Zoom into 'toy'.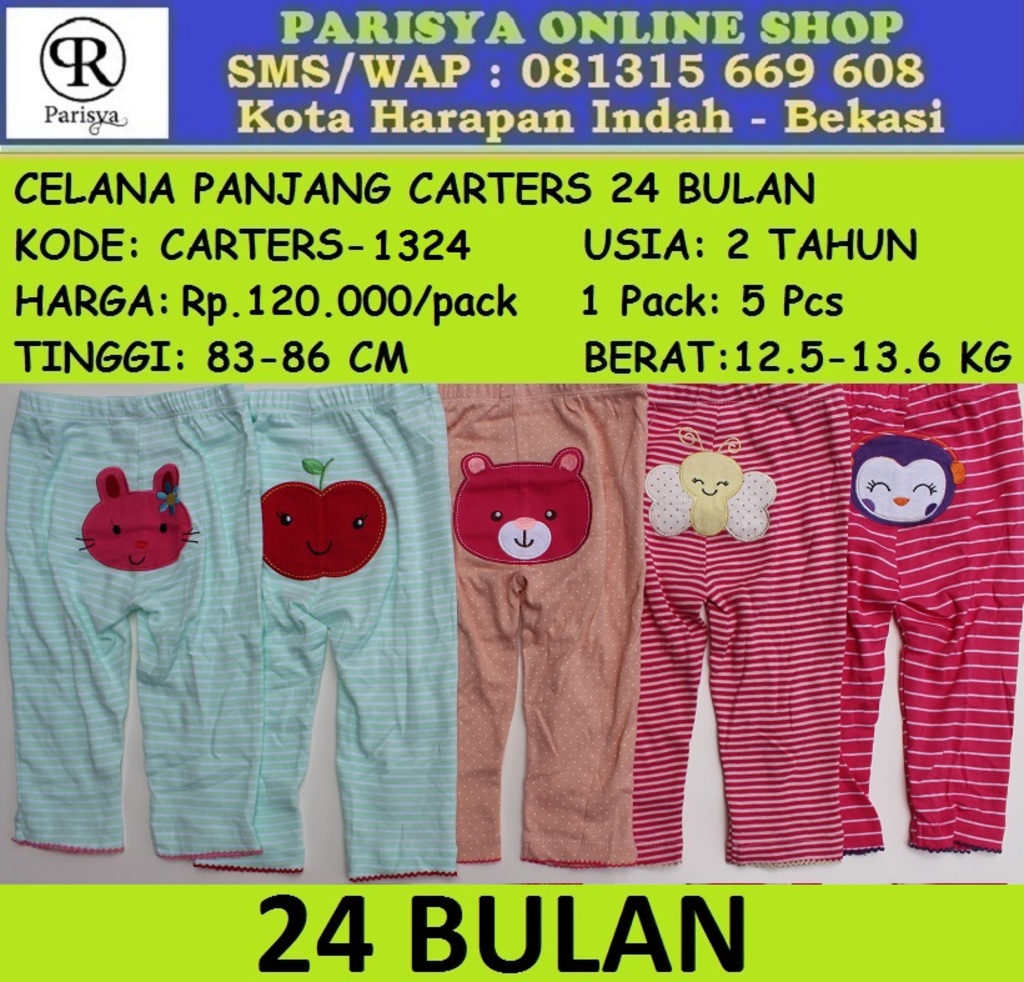
Zoom target: (71, 472, 205, 563).
